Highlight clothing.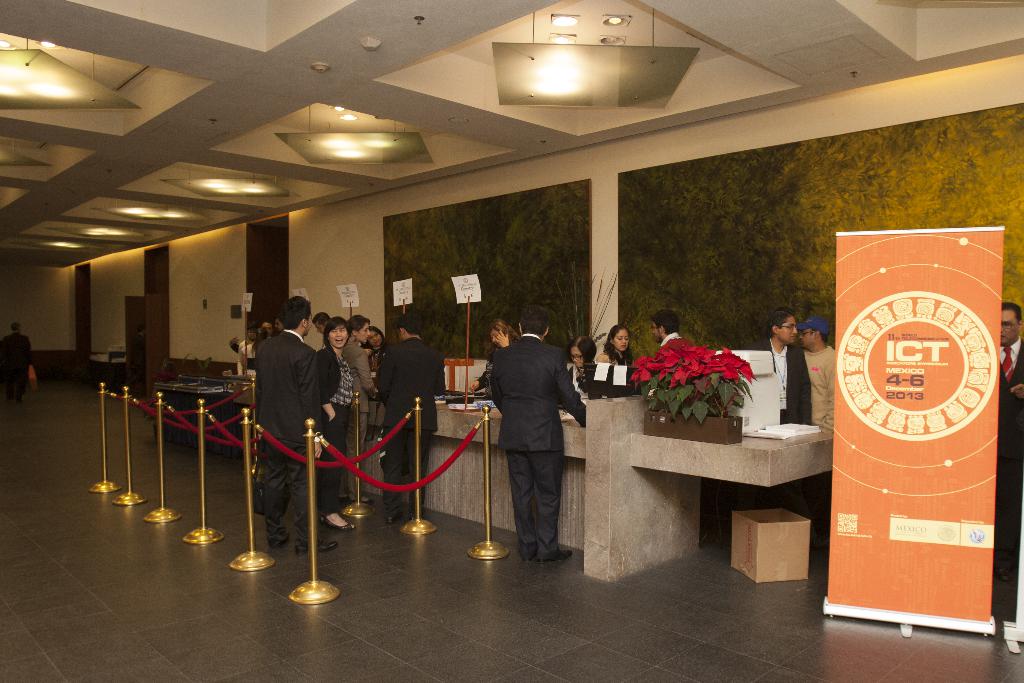
Highlighted region: {"left": 595, "top": 353, "right": 635, "bottom": 365}.
